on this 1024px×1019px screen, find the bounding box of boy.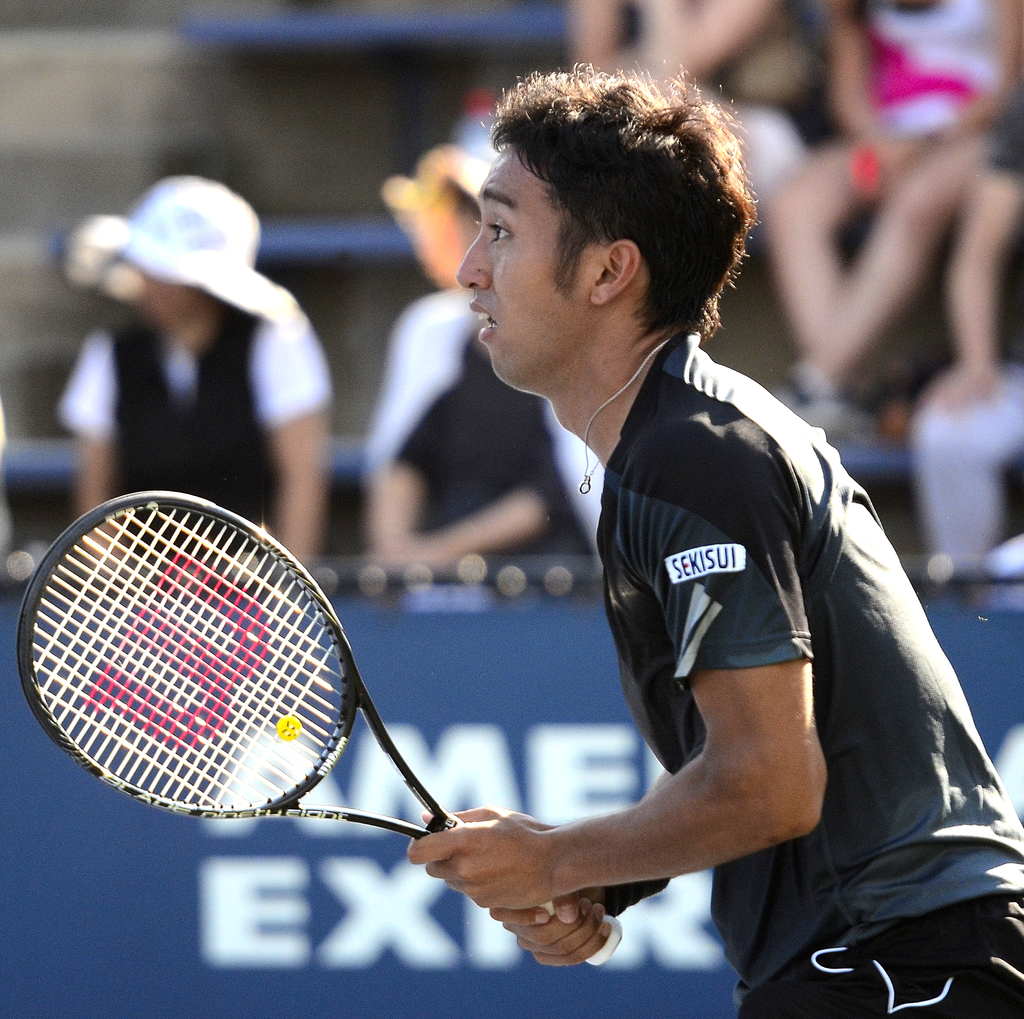
Bounding box: Rect(384, 114, 975, 995).
